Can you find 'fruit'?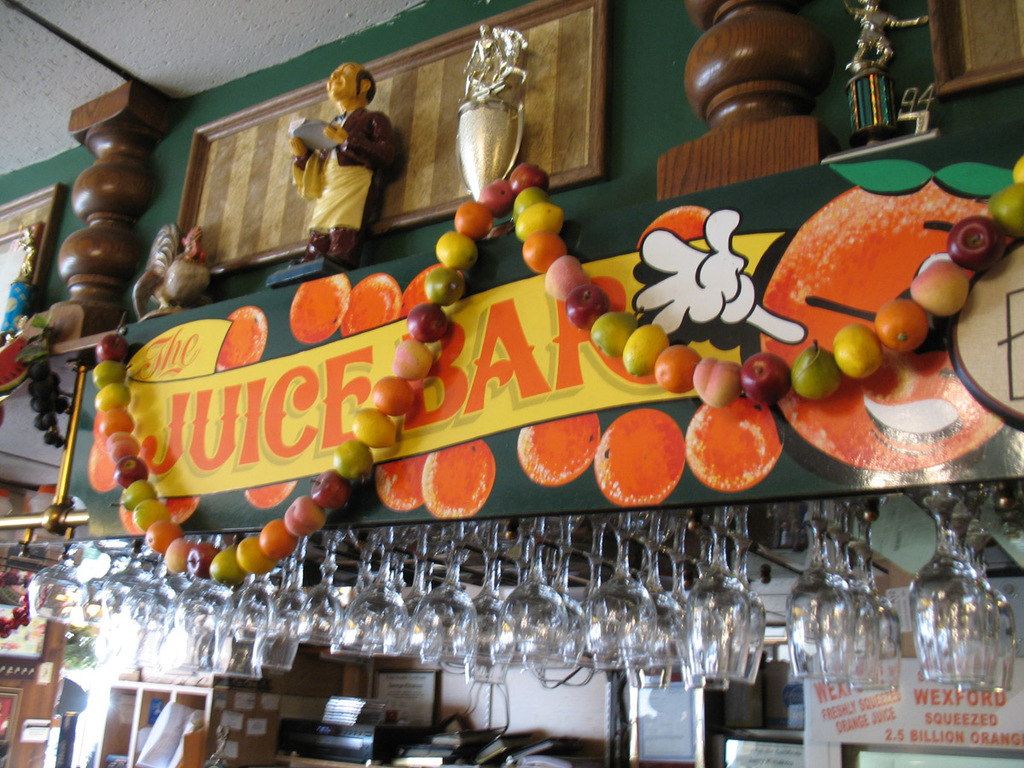
Yes, bounding box: 631:204:712:249.
